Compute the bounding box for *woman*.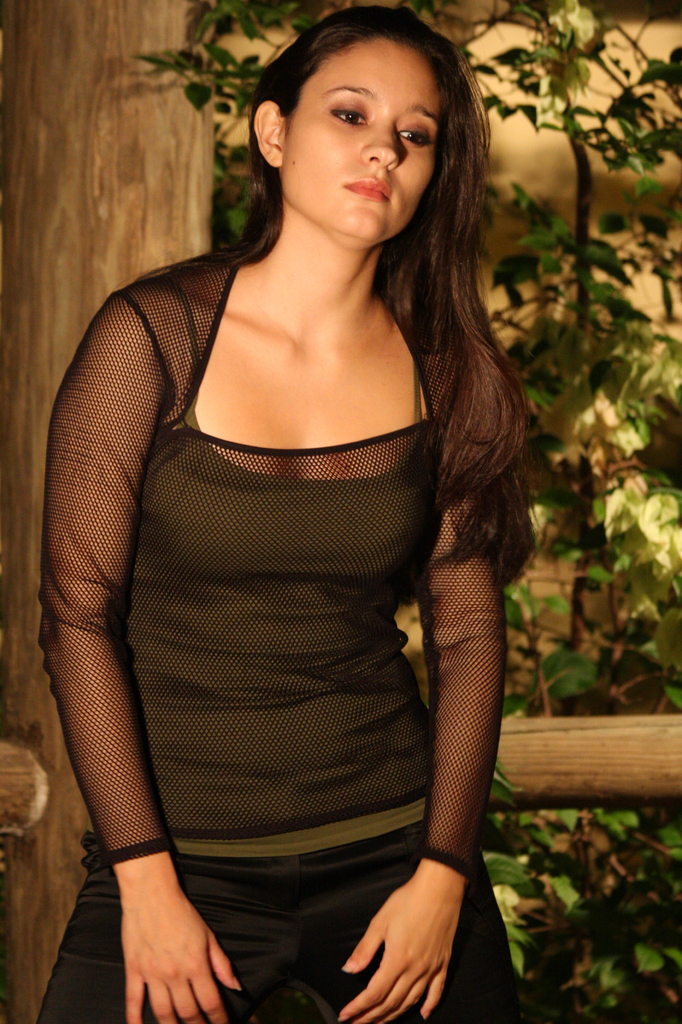
(left=0, top=1, right=555, bottom=1023).
